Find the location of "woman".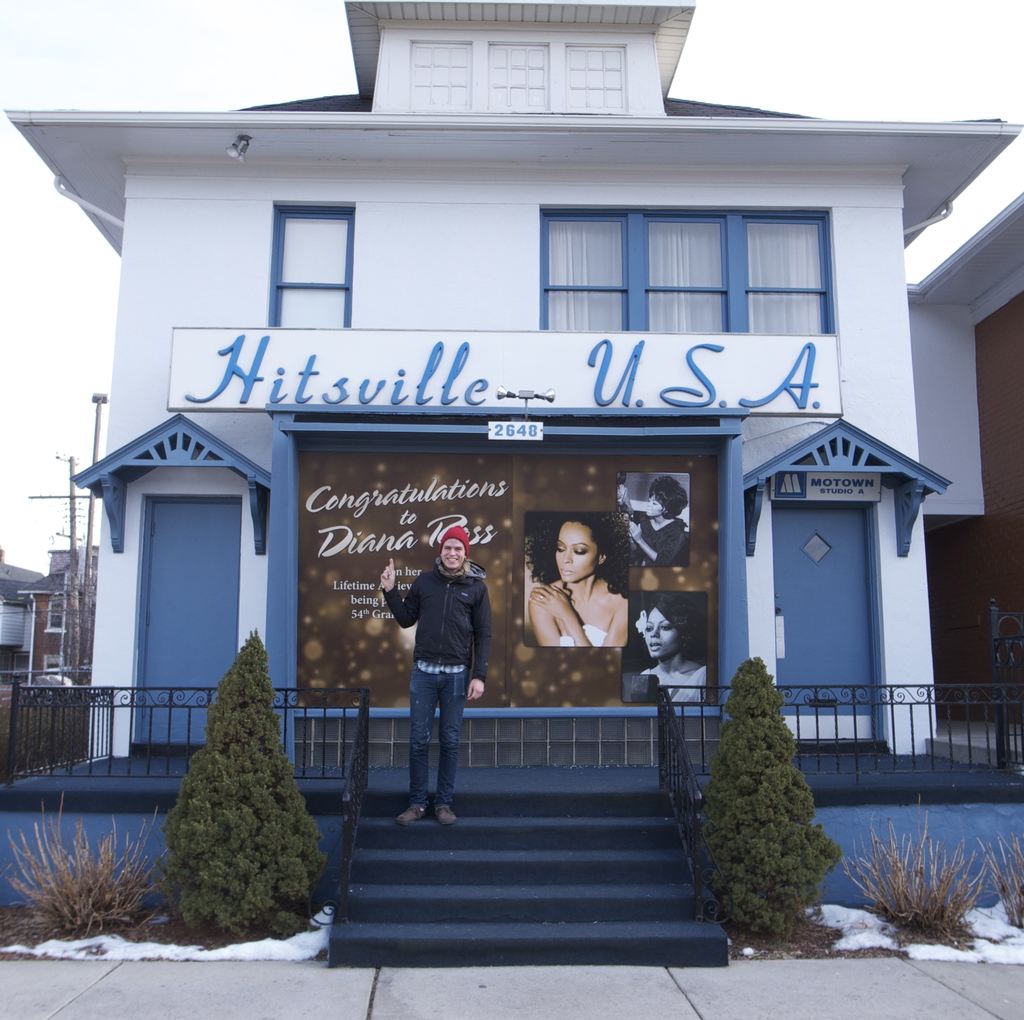
Location: (x1=523, y1=512, x2=628, y2=646).
